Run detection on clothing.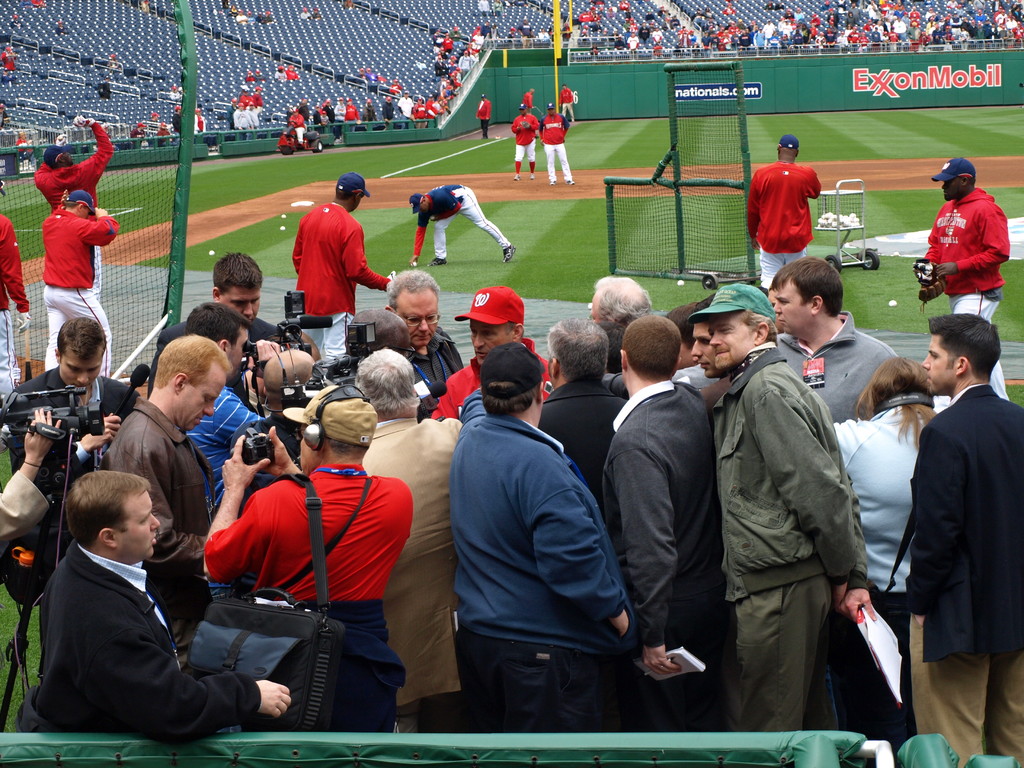
Result: <bbox>15, 138, 28, 160</bbox>.
